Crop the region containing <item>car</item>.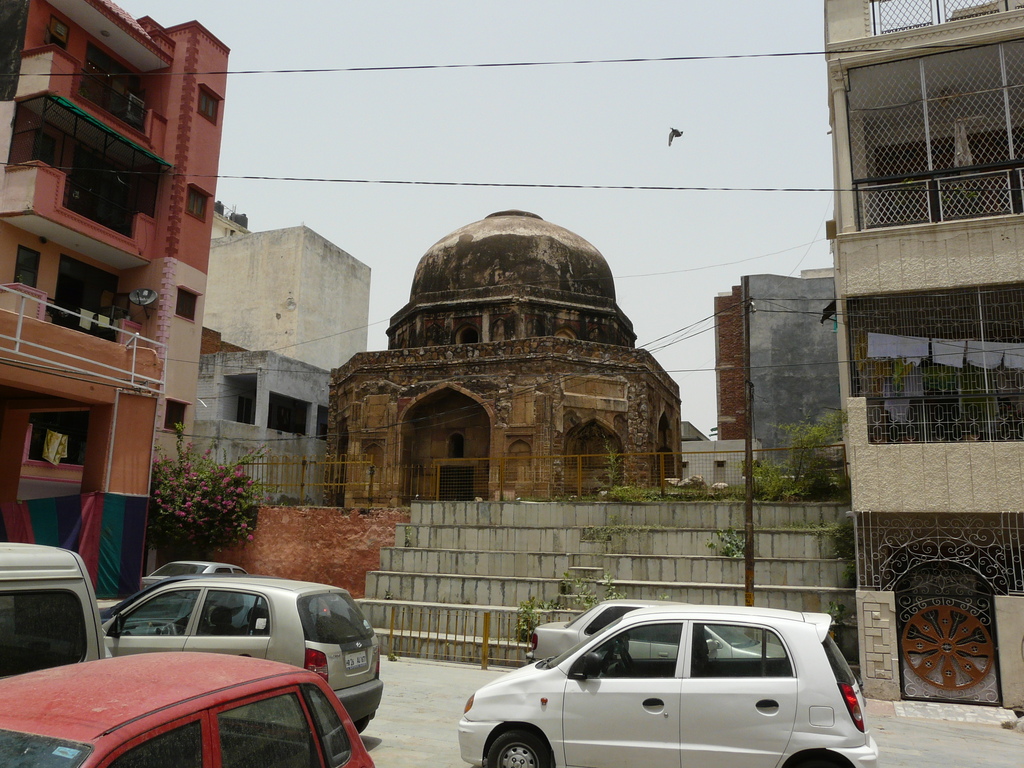
Crop region: x1=0 y1=540 x2=108 y2=685.
